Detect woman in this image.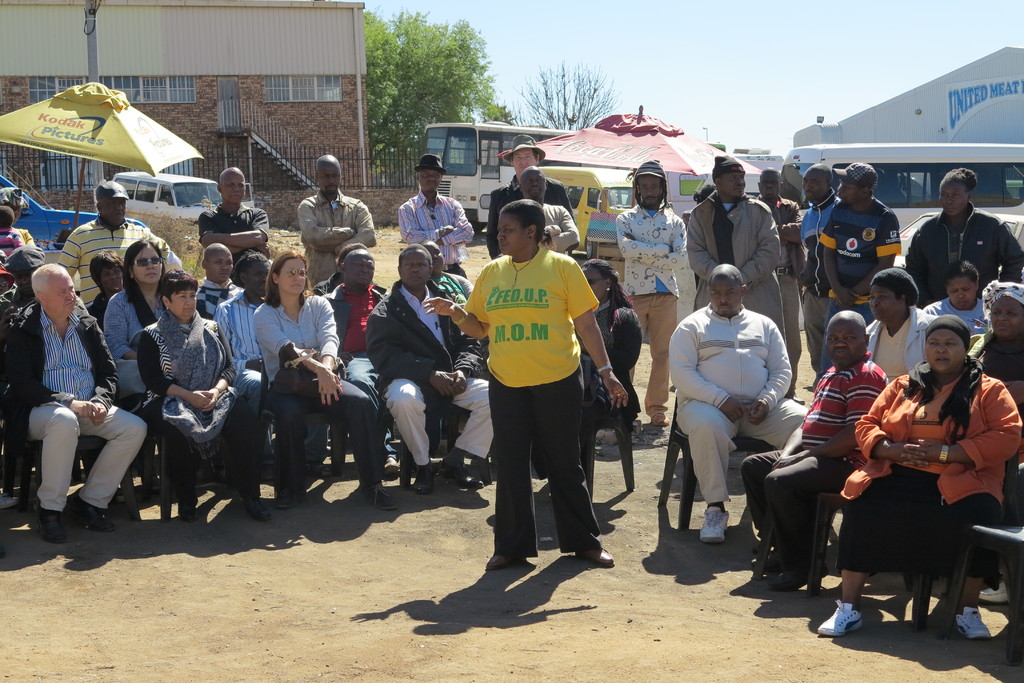
Detection: 98:236:168:396.
